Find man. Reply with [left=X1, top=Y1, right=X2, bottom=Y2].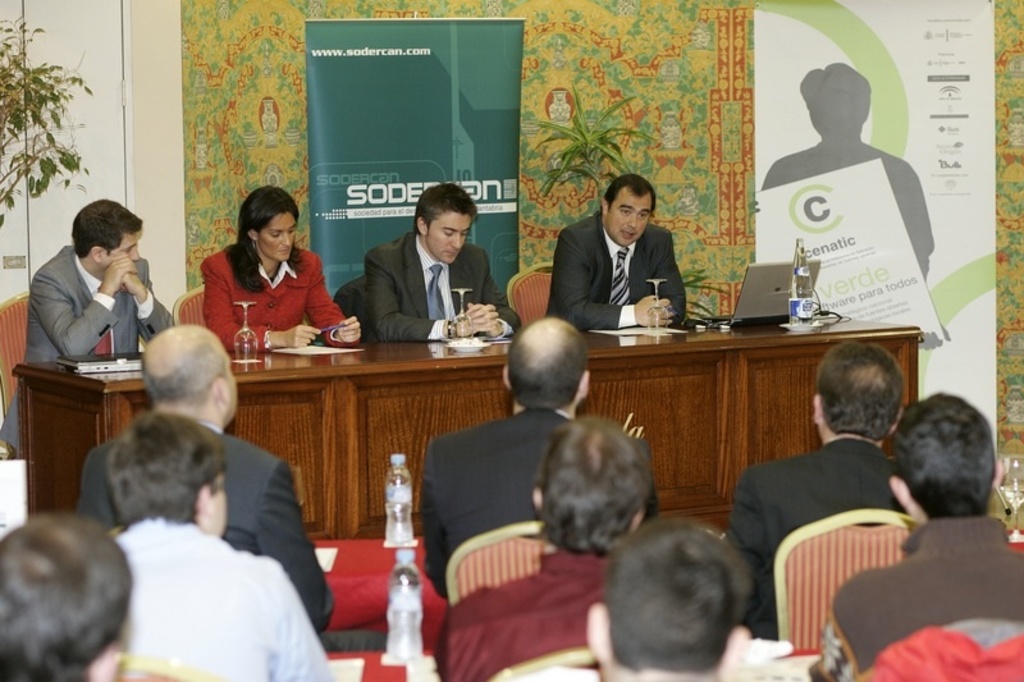
[left=433, top=411, right=658, bottom=681].
